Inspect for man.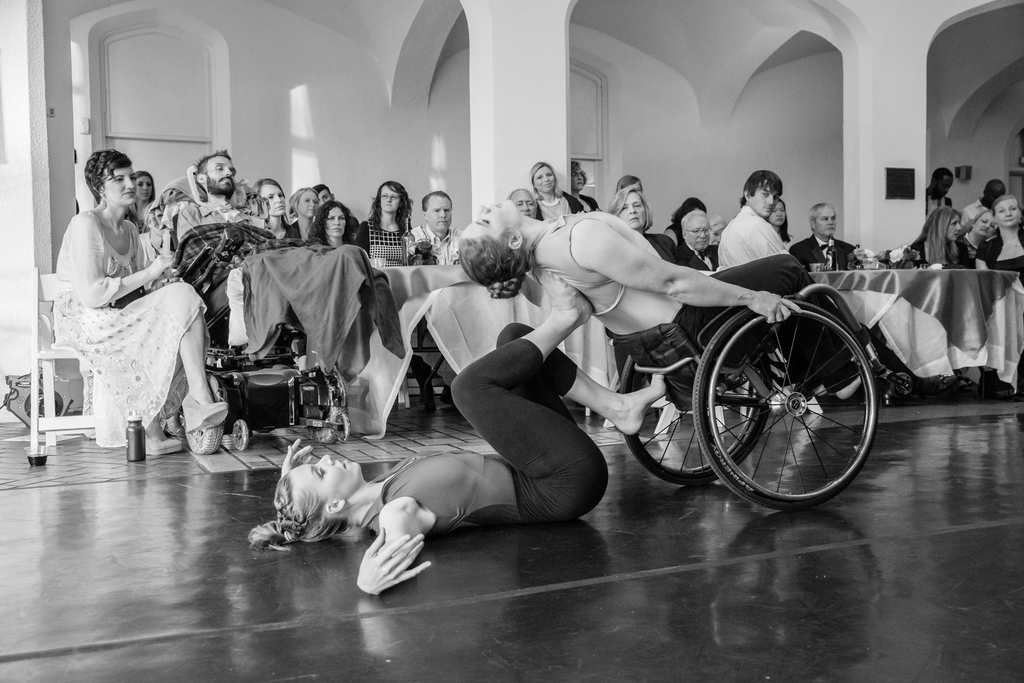
Inspection: Rect(671, 206, 716, 274).
